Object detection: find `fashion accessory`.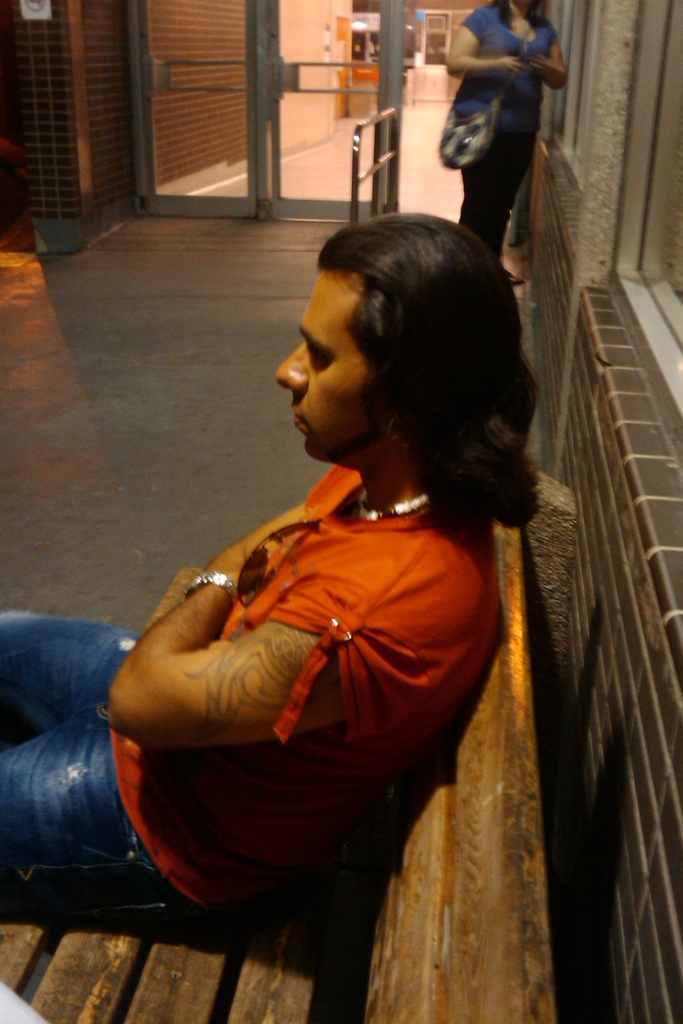
{"x1": 187, "y1": 563, "x2": 241, "y2": 596}.
